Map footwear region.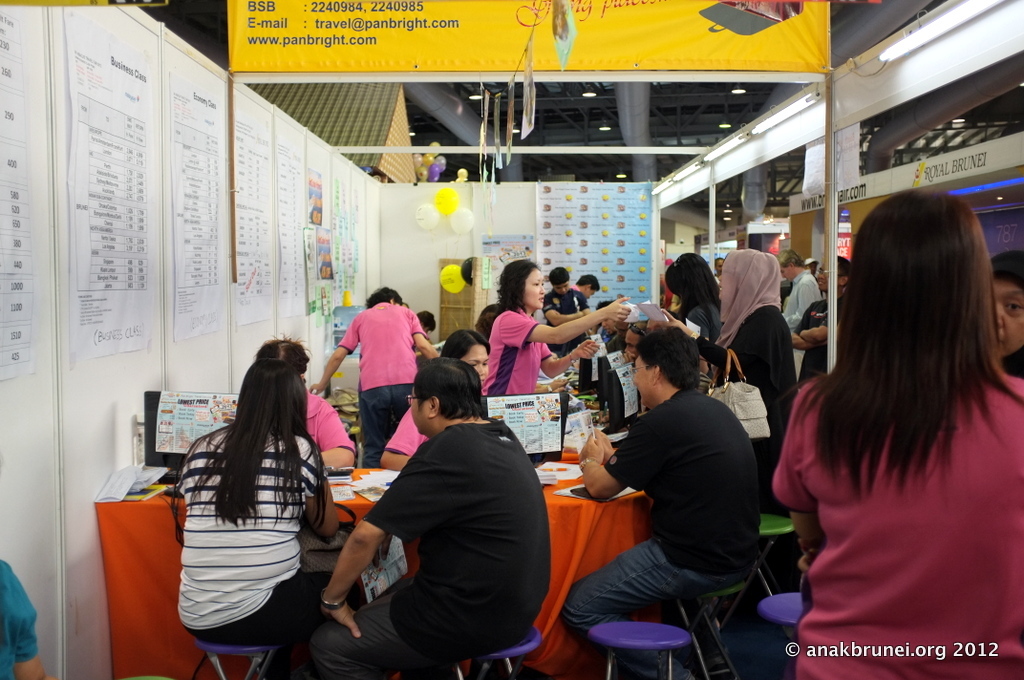
Mapped to bbox=(694, 650, 739, 679).
